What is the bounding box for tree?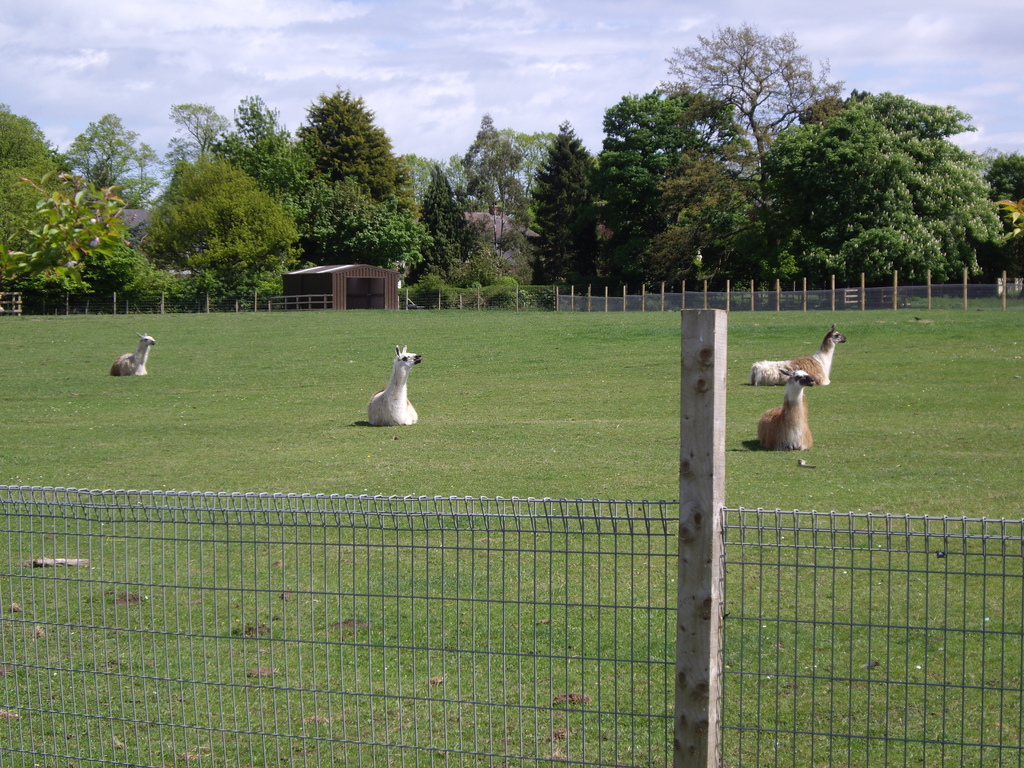
<region>416, 172, 474, 262</region>.
